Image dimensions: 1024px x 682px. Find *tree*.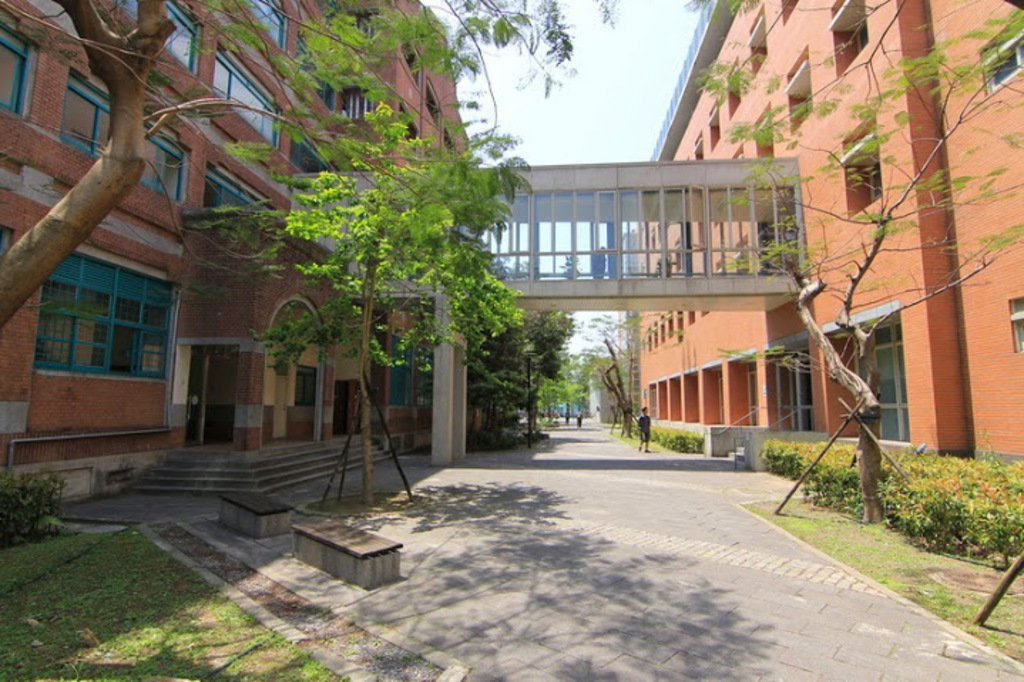
bbox(573, 310, 644, 423).
